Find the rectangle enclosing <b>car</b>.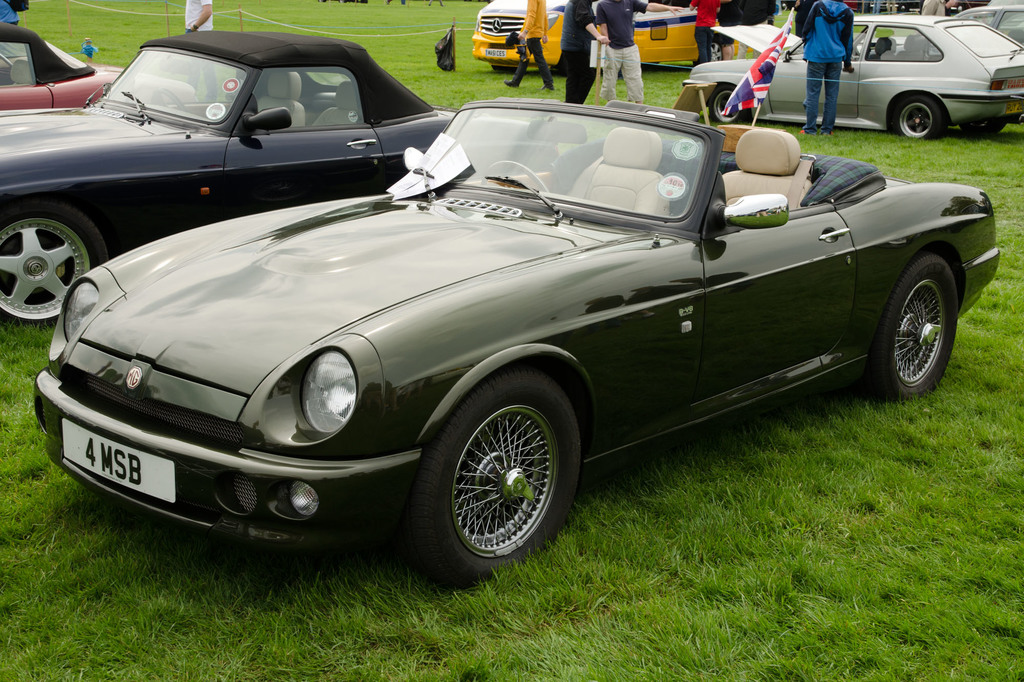
(left=35, top=93, right=1002, bottom=592).
